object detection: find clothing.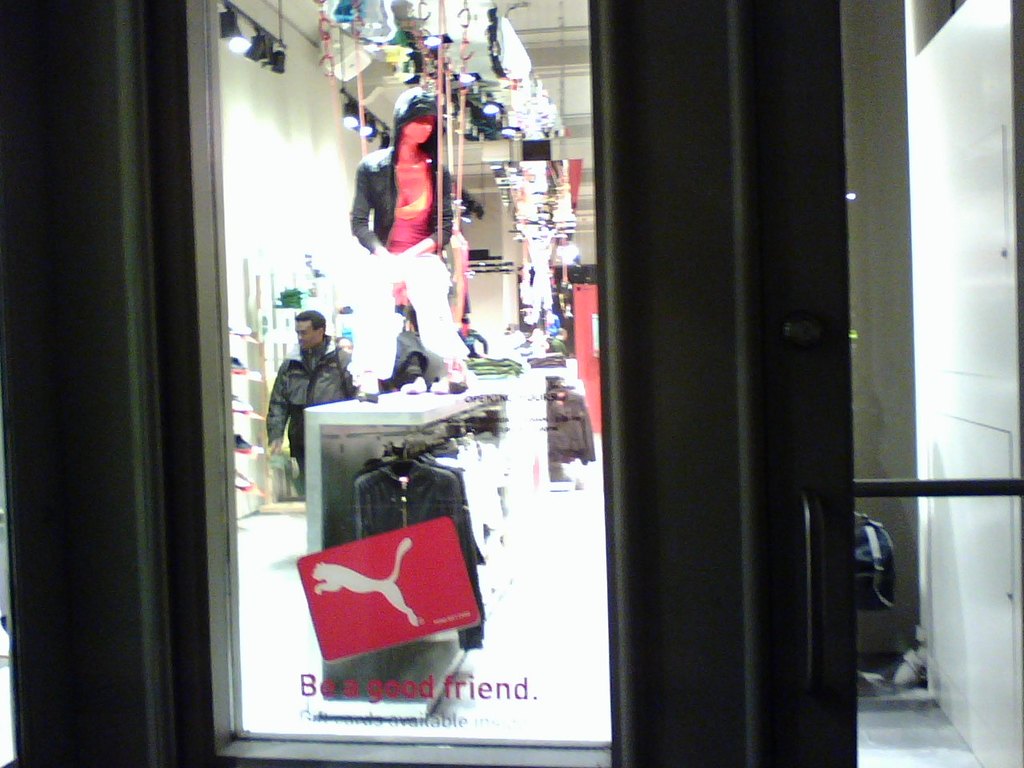
[x1=269, y1=332, x2=362, y2=498].
